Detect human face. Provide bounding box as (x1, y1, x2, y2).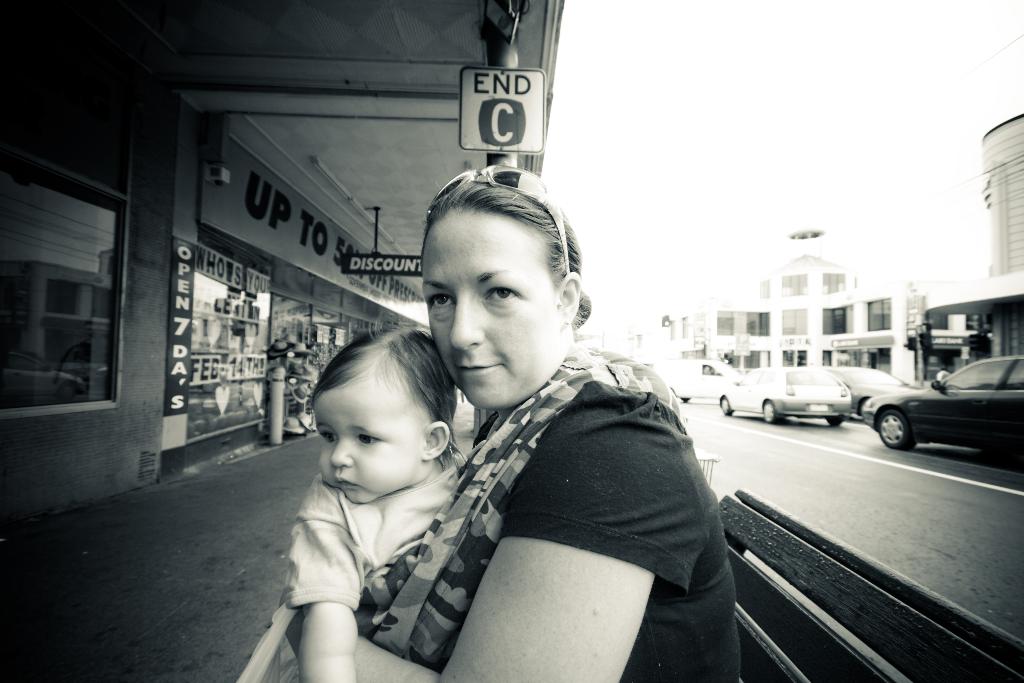
(308, 368, 426, 511).
